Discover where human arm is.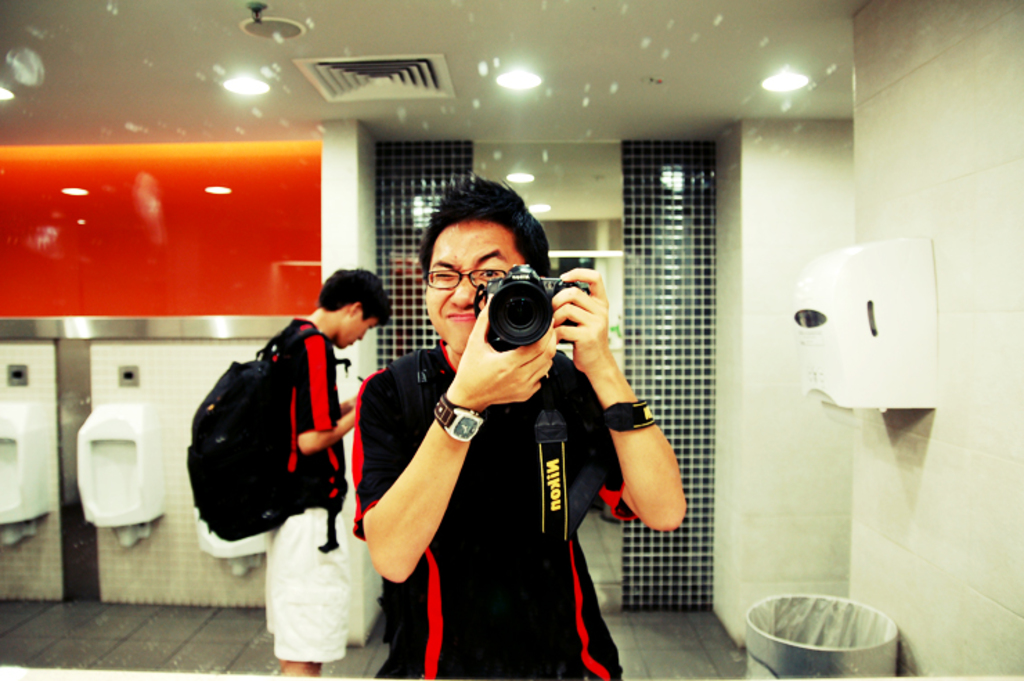
Discovered at [left=364, top=375, right=477, bottom=598].
